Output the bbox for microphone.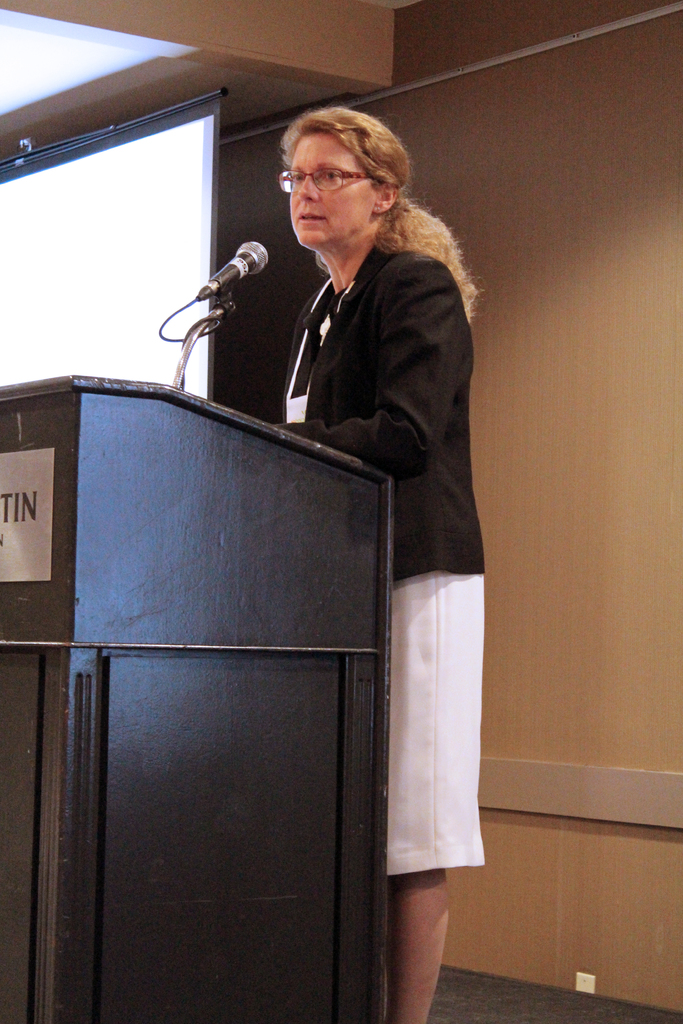
<region>197, 242, 274, 316</region>.
